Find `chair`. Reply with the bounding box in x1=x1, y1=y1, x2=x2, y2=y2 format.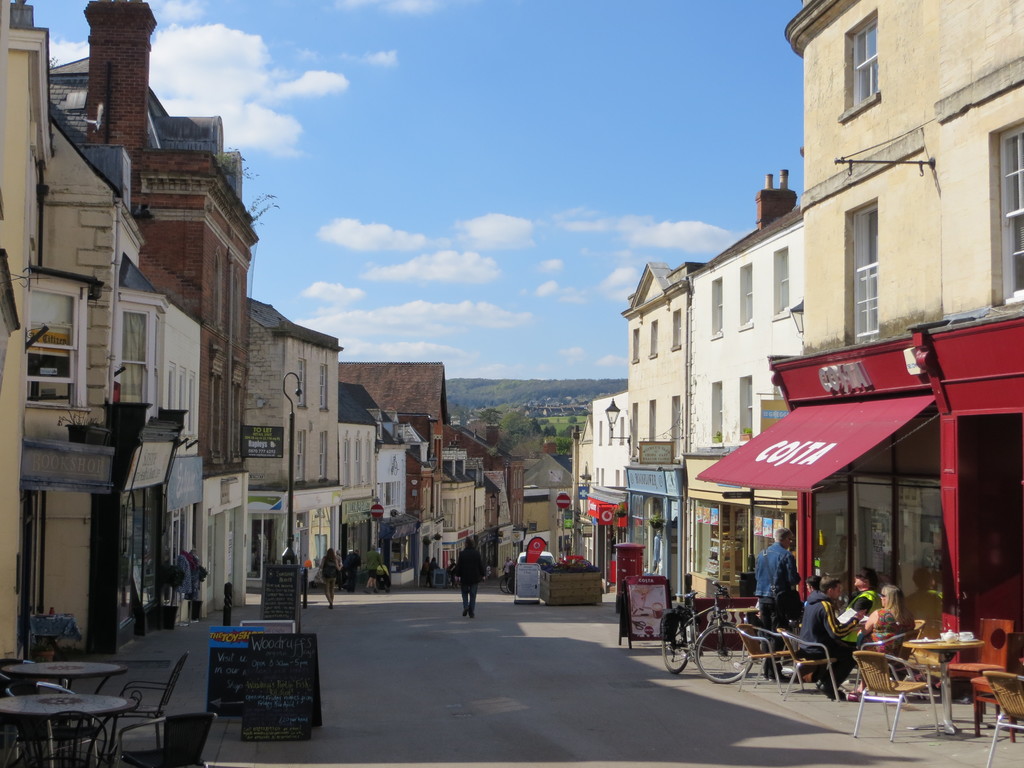
x1=0, y1=655, x2=37, y2=684.
